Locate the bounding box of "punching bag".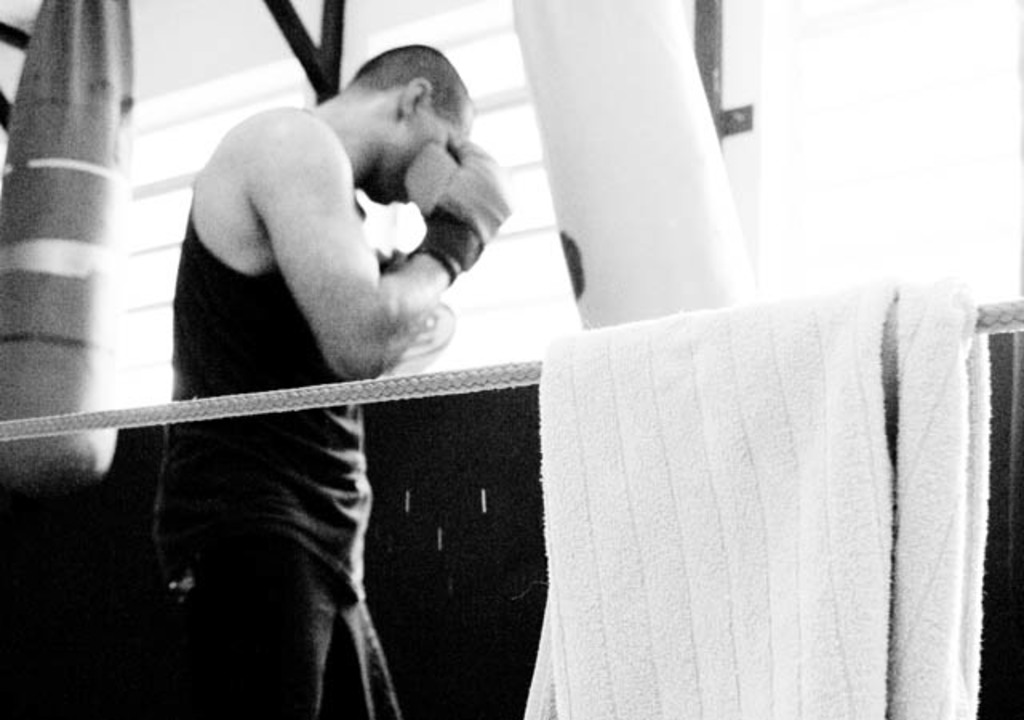
Bounding box: bbox=(504, 0, 758, 331).
